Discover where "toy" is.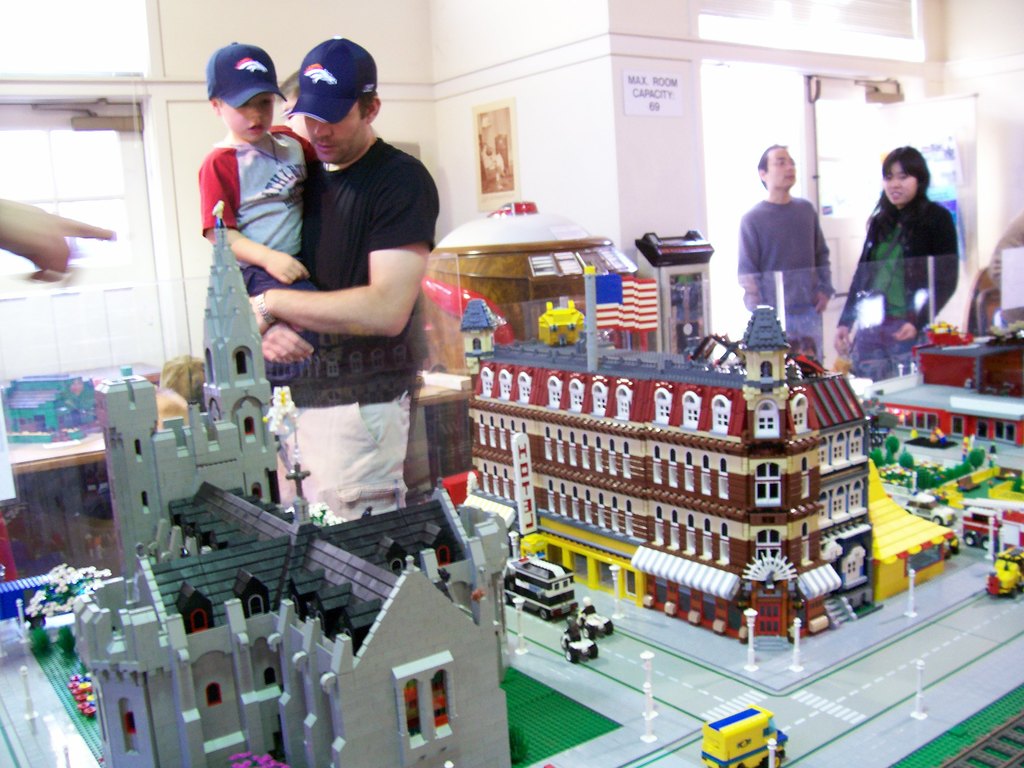
Discovered at bbox(865, 461, 964, 607).
